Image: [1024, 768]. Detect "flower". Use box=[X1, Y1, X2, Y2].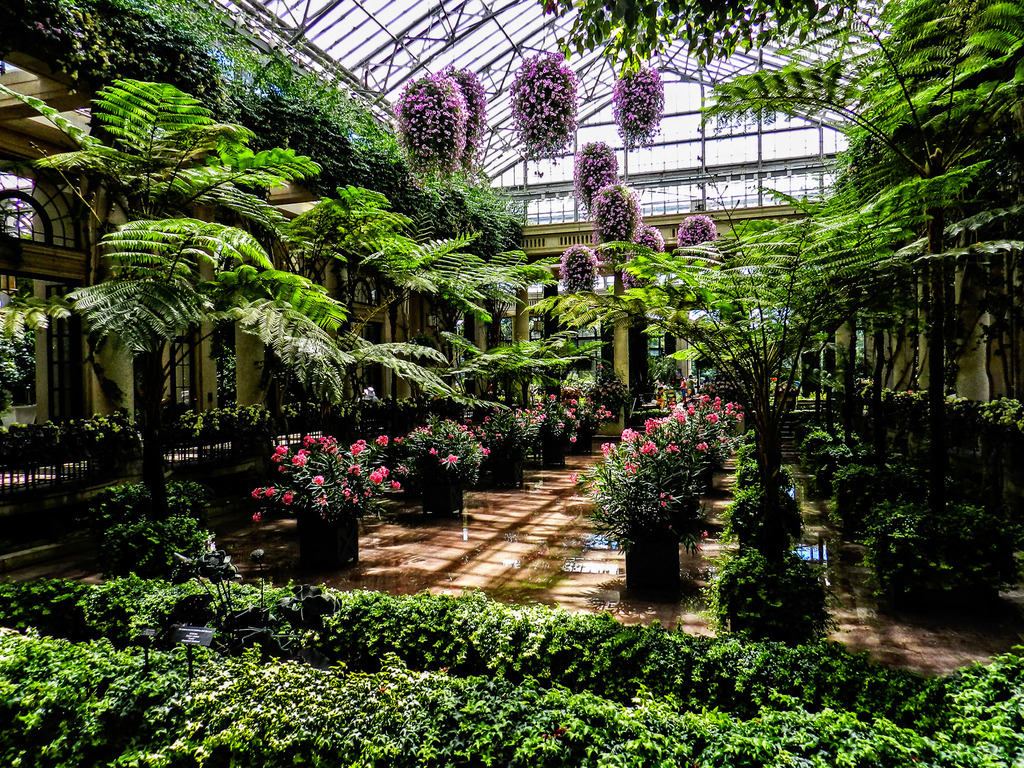
box=[675, 415, 685, 423].
